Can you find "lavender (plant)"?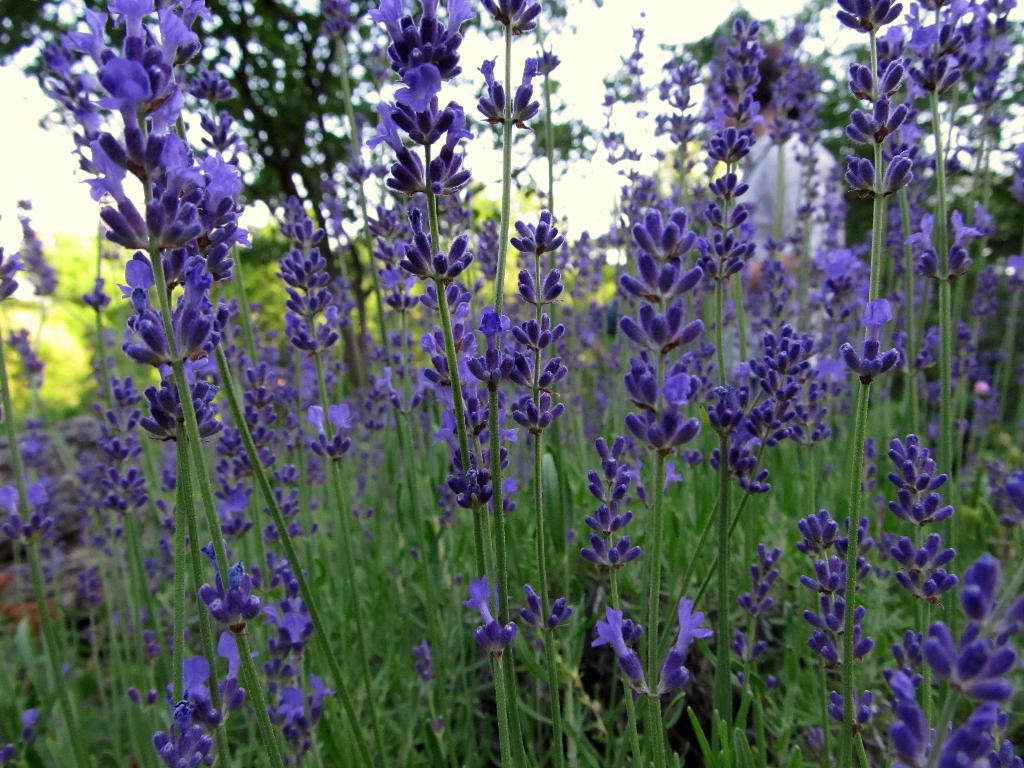
Yes, bounding box: [513,588,571,699].
